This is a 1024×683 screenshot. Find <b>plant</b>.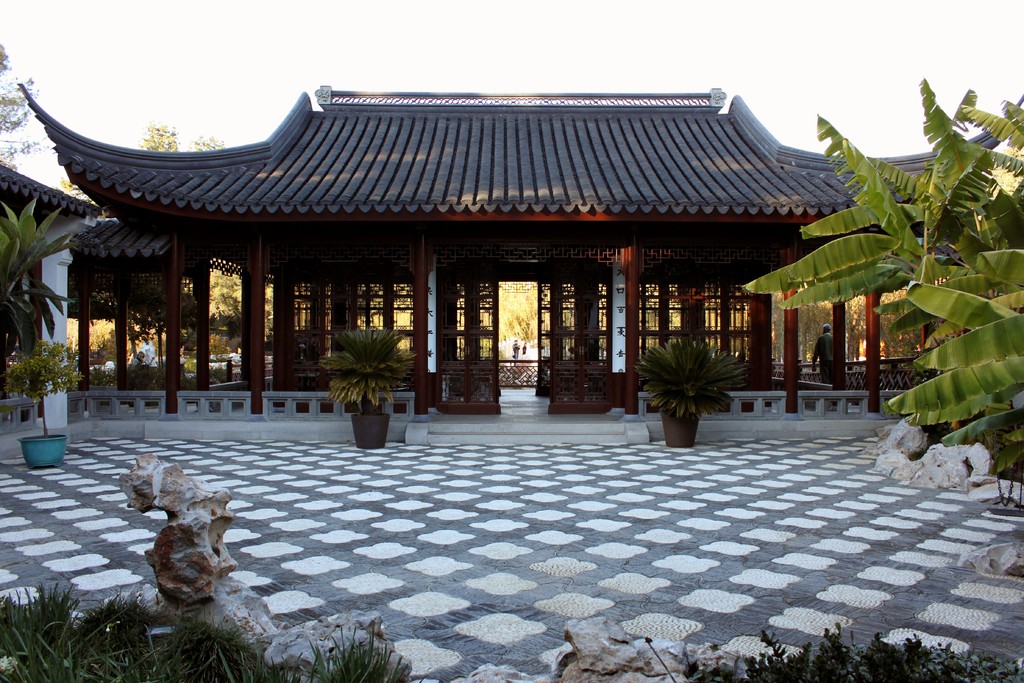
Bounding box: 639:327:740:442.
